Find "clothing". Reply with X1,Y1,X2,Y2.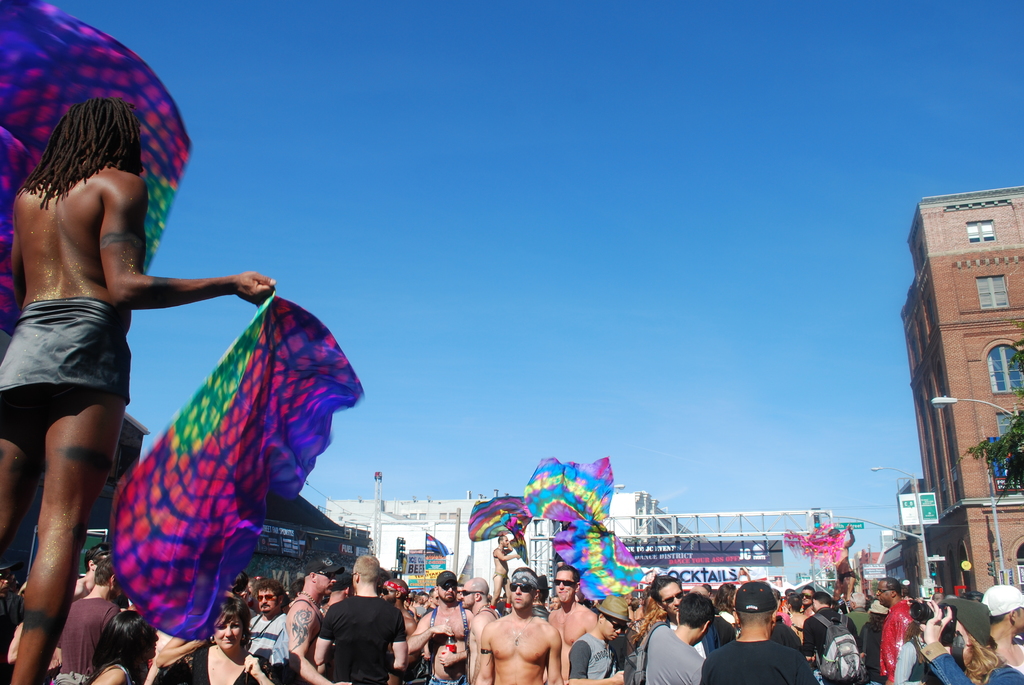
302,587,397,684.
